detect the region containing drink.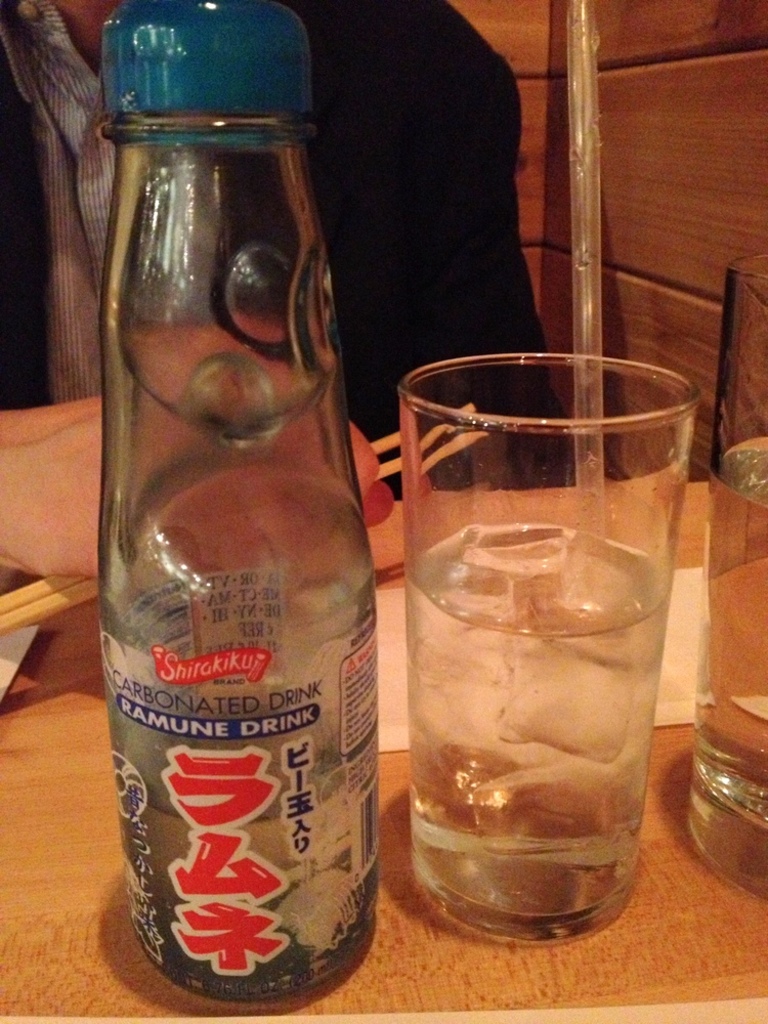
118 769 384 1000.
